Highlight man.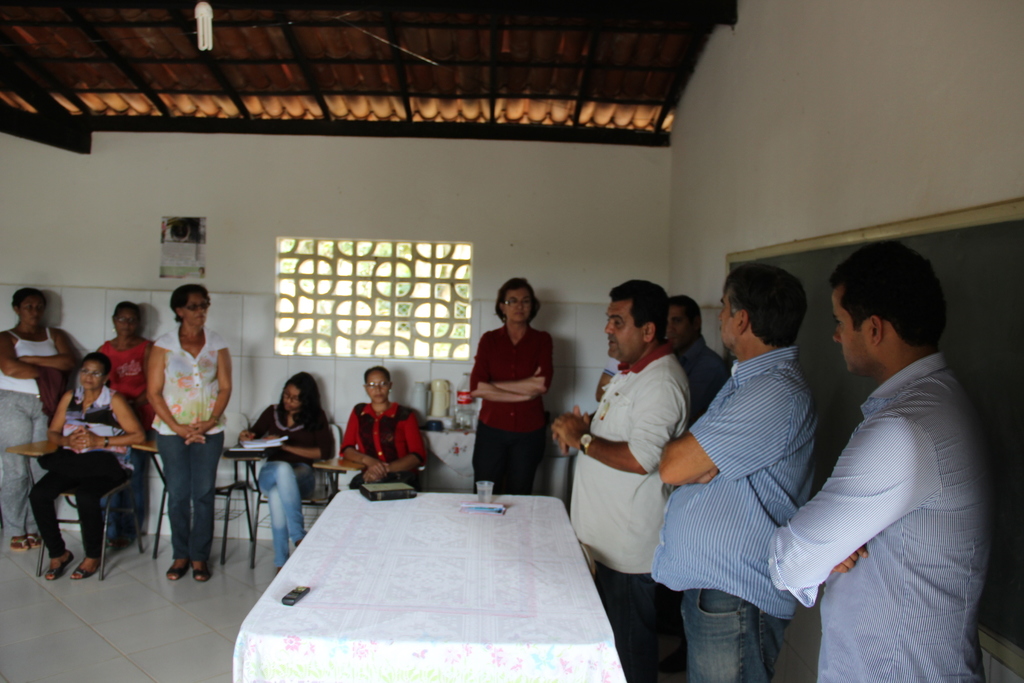
Highlighted region: pyautogui.locateOnScreen(657, 259, 817, 682).
